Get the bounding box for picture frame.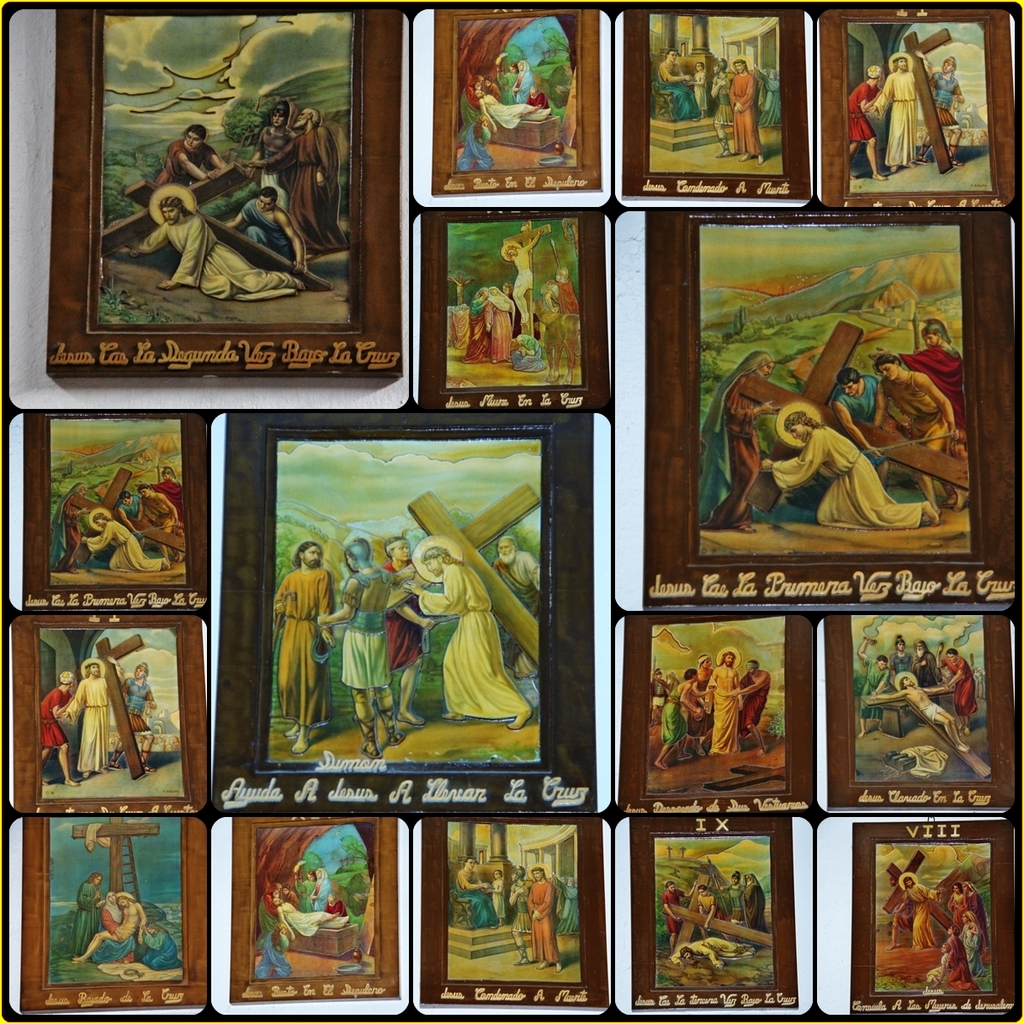
pyautogui.locateOnScreen(417, 812, 613, 1009).
